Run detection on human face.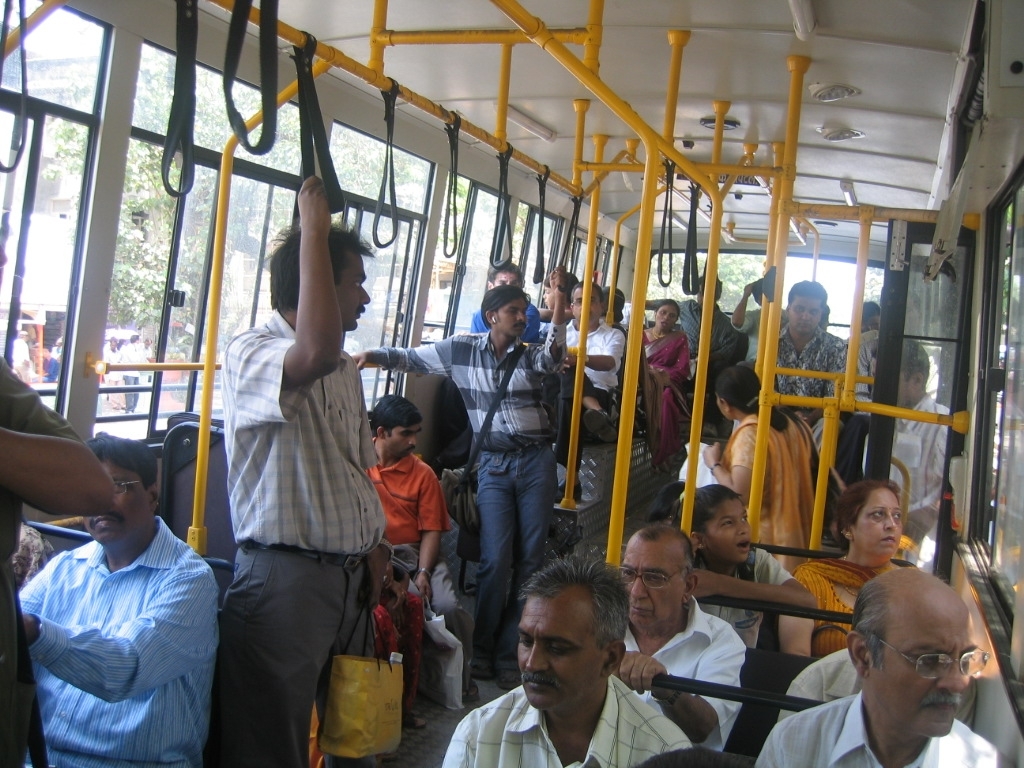
Result: locate(619, 545, 684, 626).
